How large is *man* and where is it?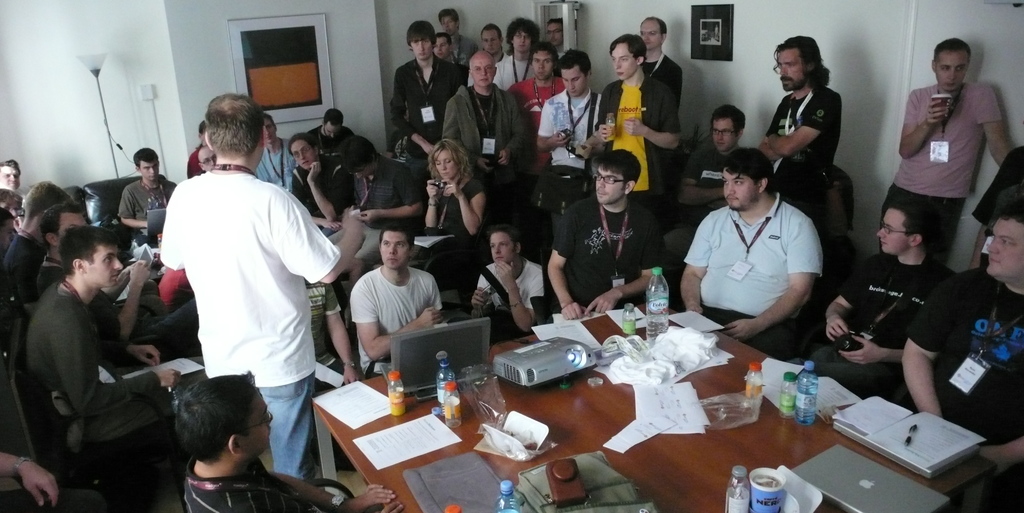
Bounding box: <bbox>1, 158, 22, 190</bbox>.
